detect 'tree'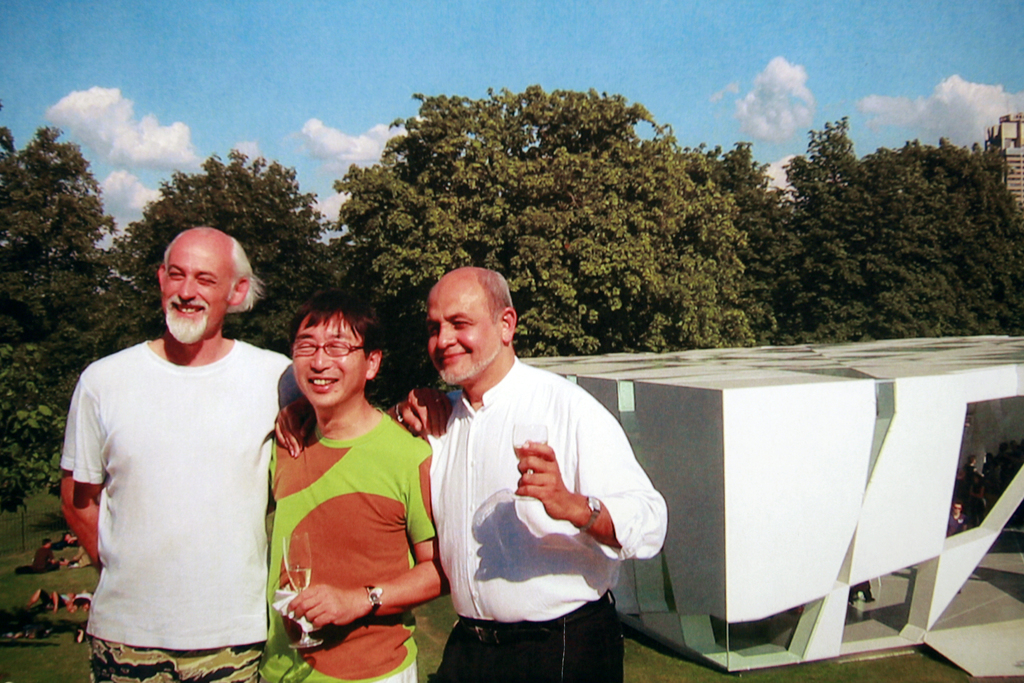
0 140 124 393
